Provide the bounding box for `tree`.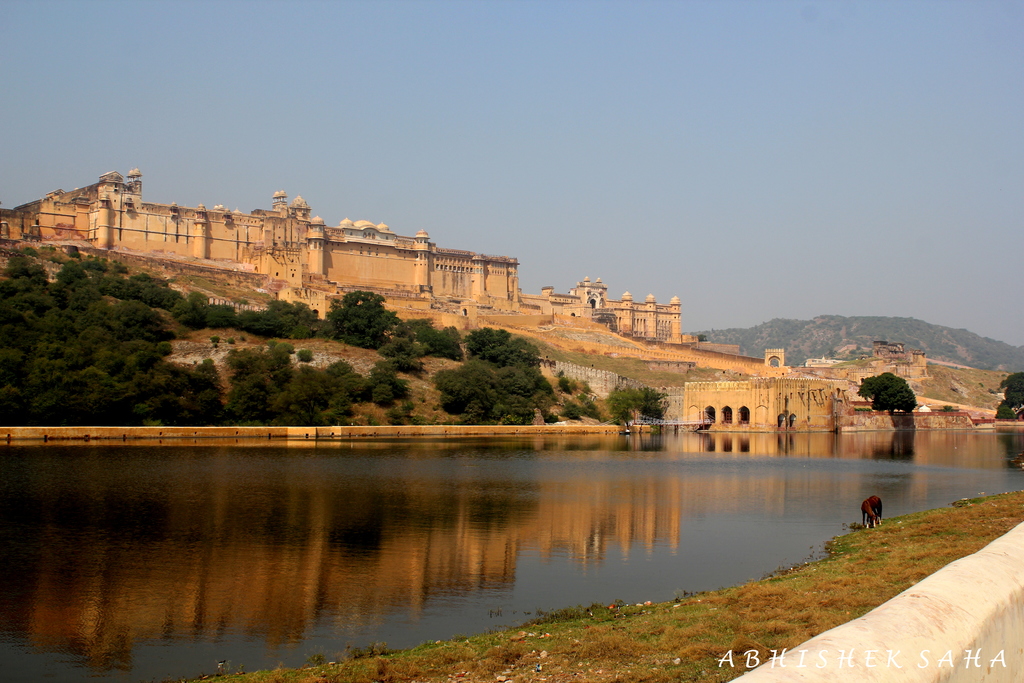
[855,372,915,416].
